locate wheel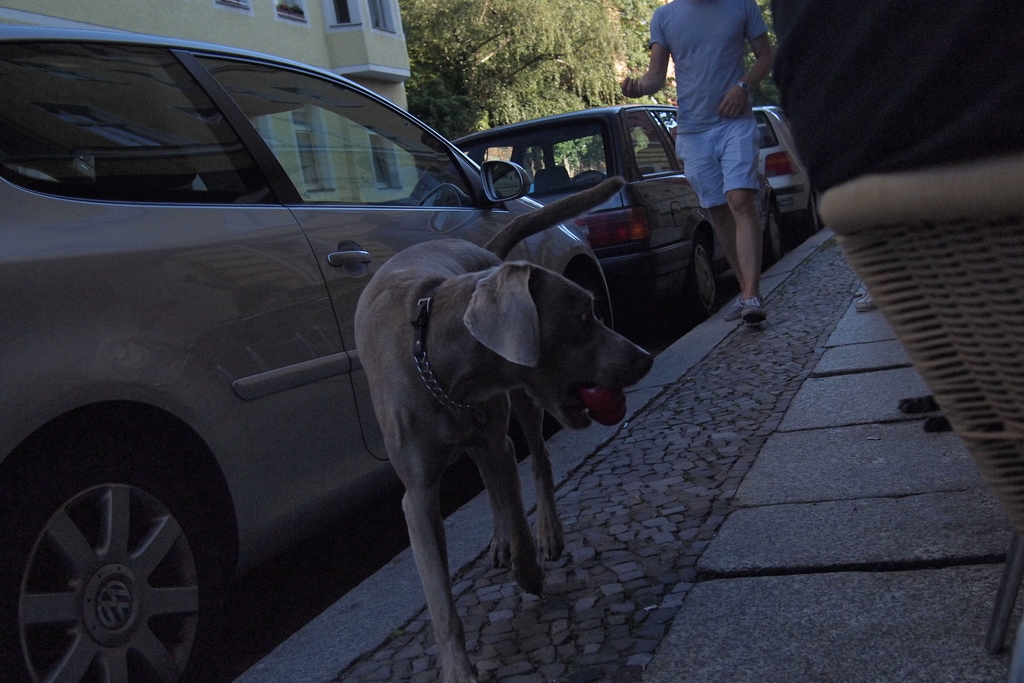
left=687, top=237, right=717, bottom=315
